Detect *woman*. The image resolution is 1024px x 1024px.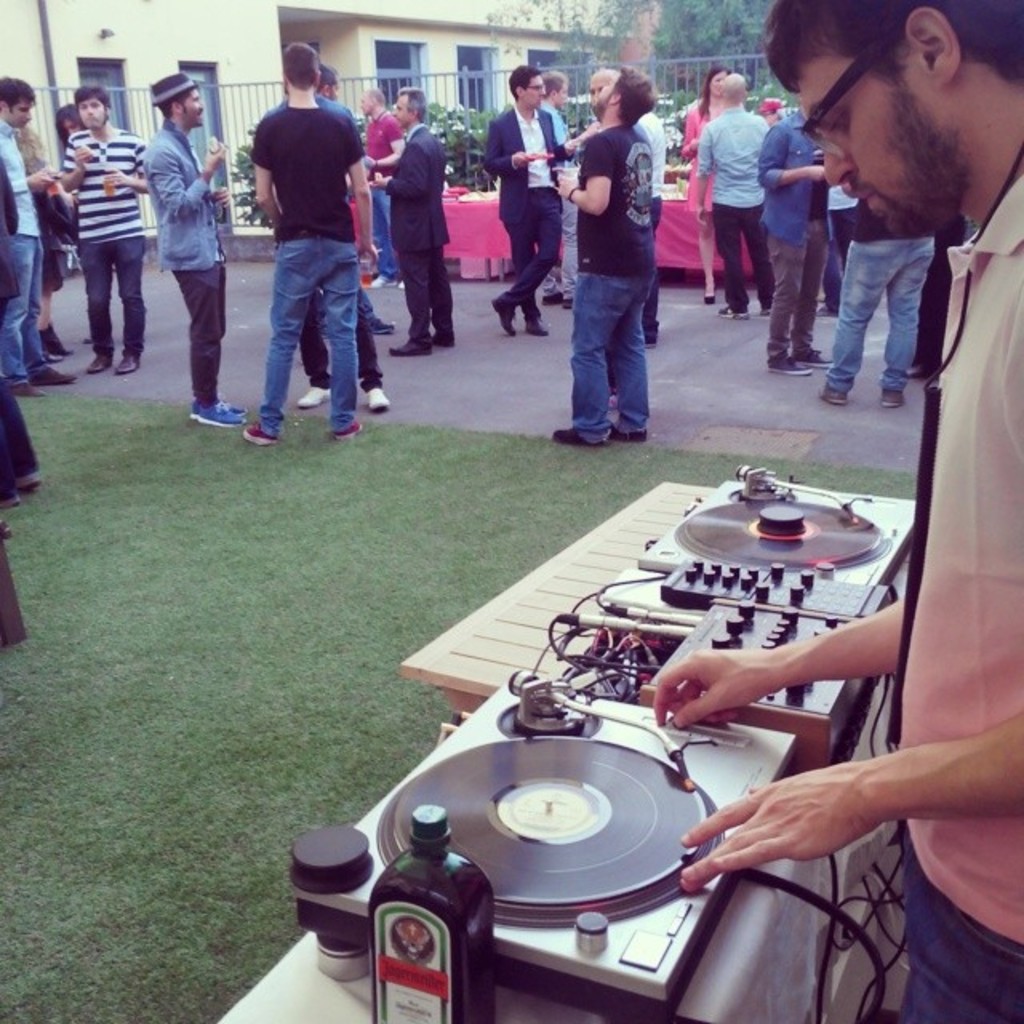
locate(59, 99, 85, 147).
